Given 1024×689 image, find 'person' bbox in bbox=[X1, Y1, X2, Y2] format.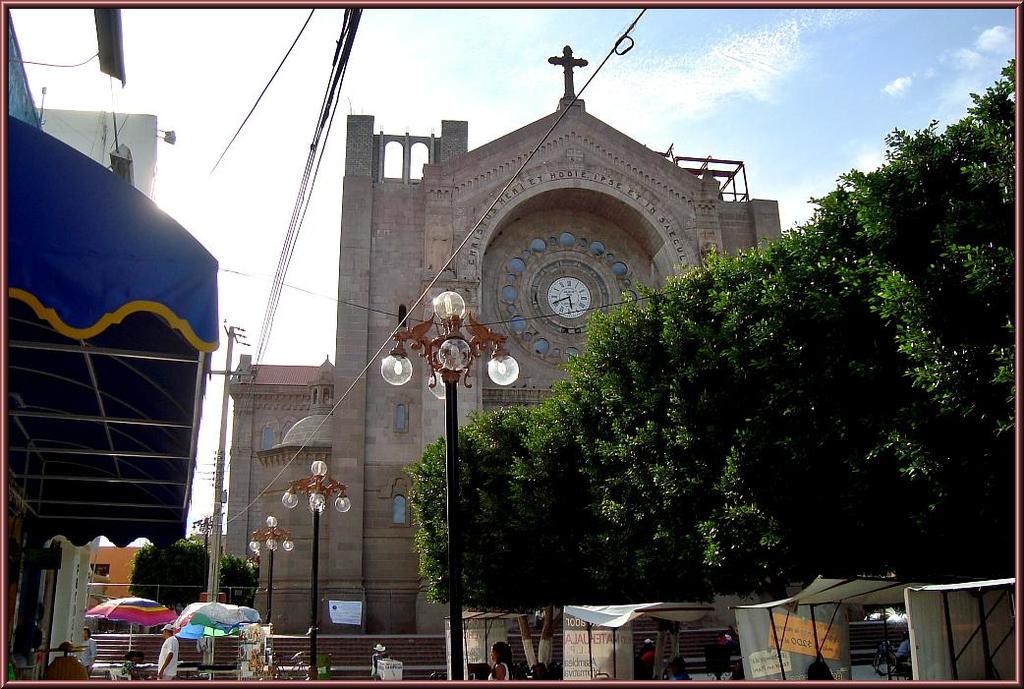
bbox=[158, 625, 177, 682].
